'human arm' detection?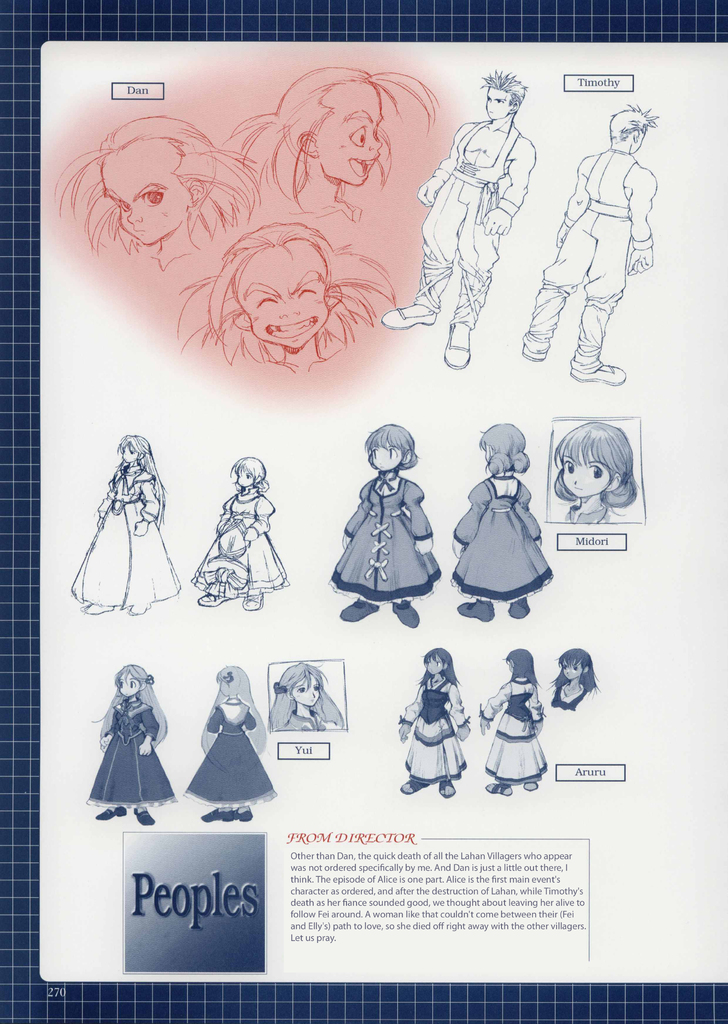
pyautogui.locateOnScreen(479, 687, 515, 729)
